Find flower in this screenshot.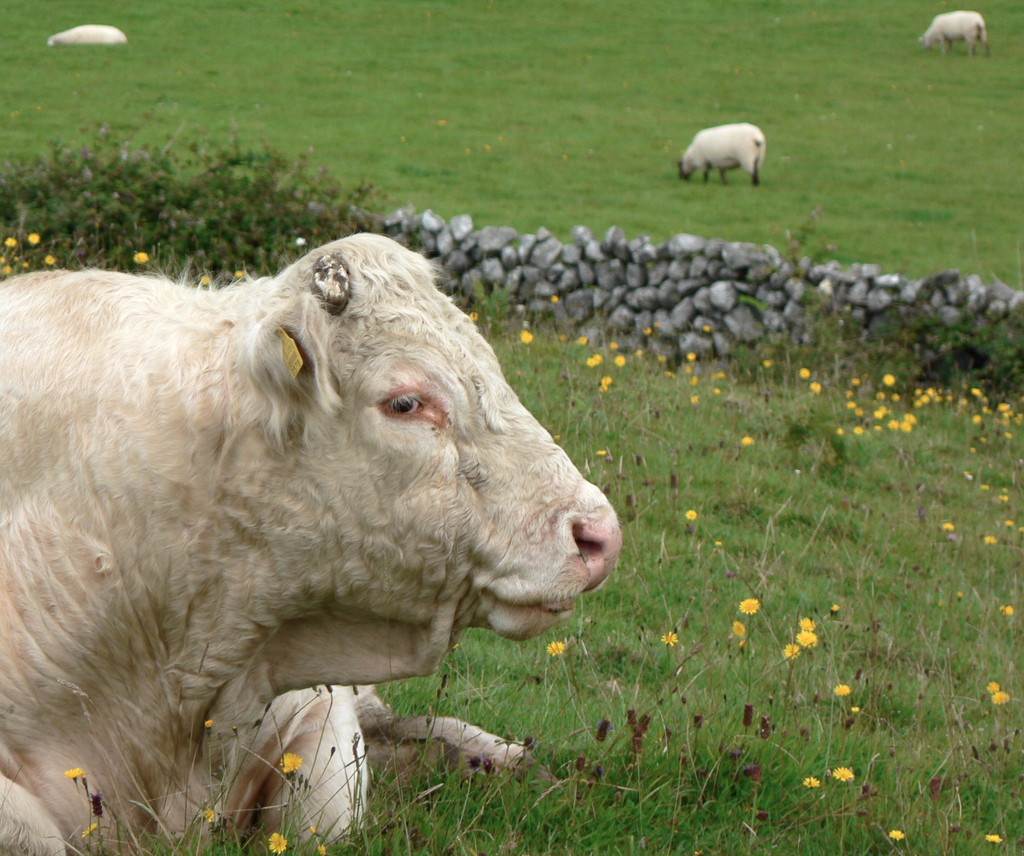
The bounding box for flower is detection(600, 374, 614, 394).
